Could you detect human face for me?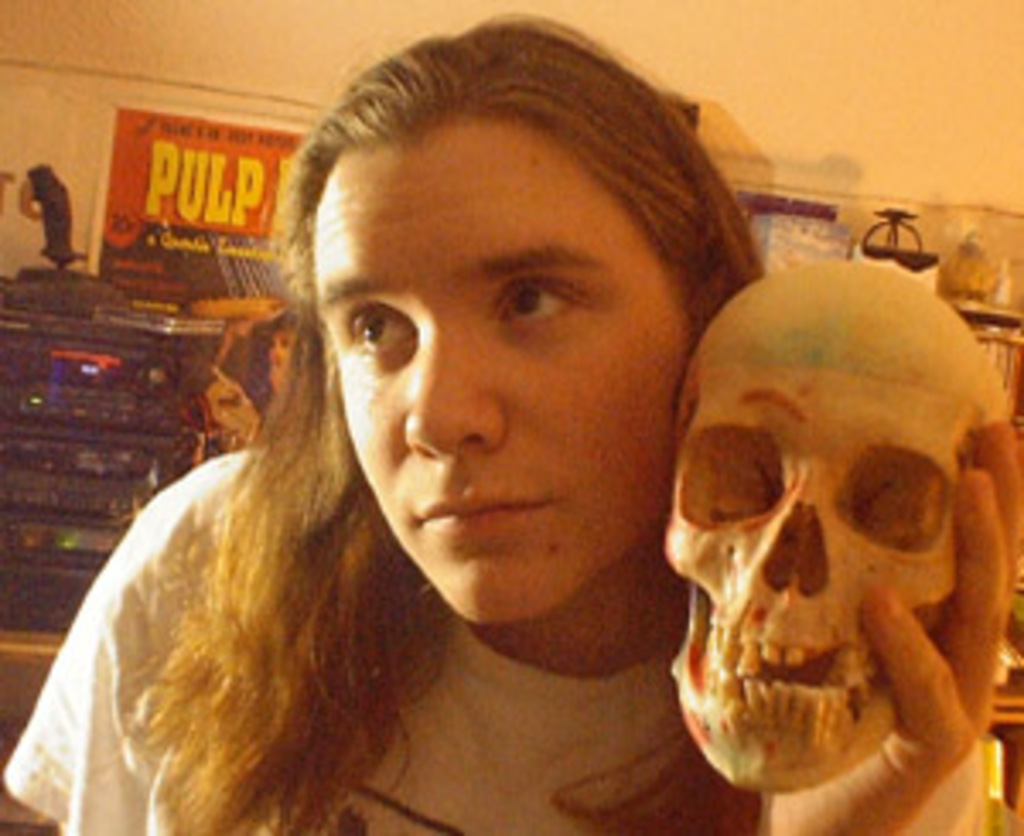
Detection result: [307, 113, 679, 628].
